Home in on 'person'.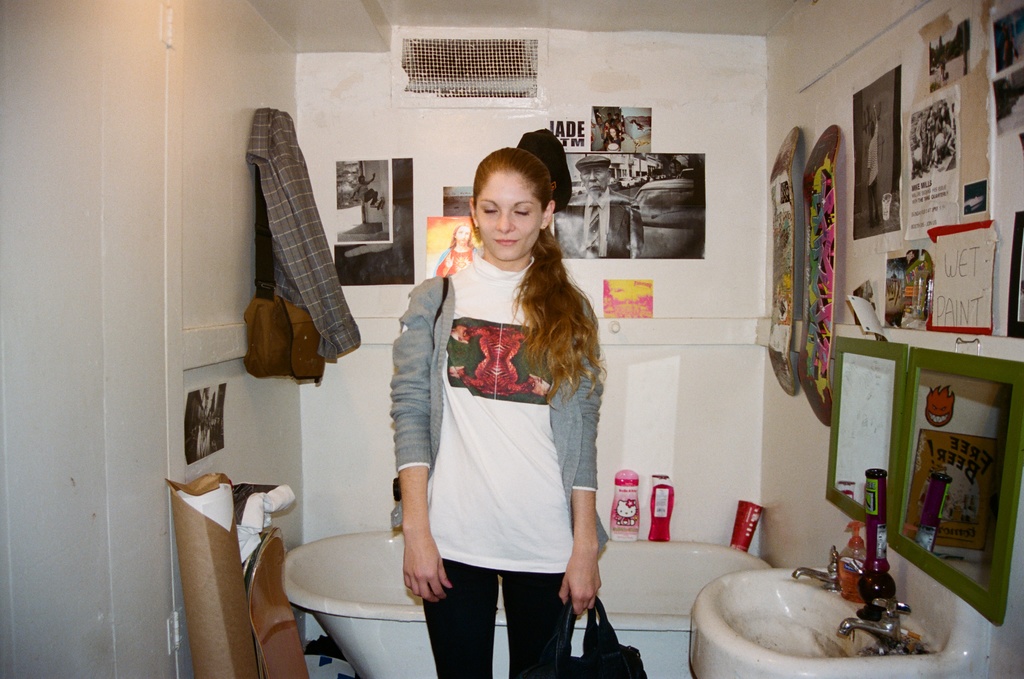
Homed in at 568/155/644/260.
